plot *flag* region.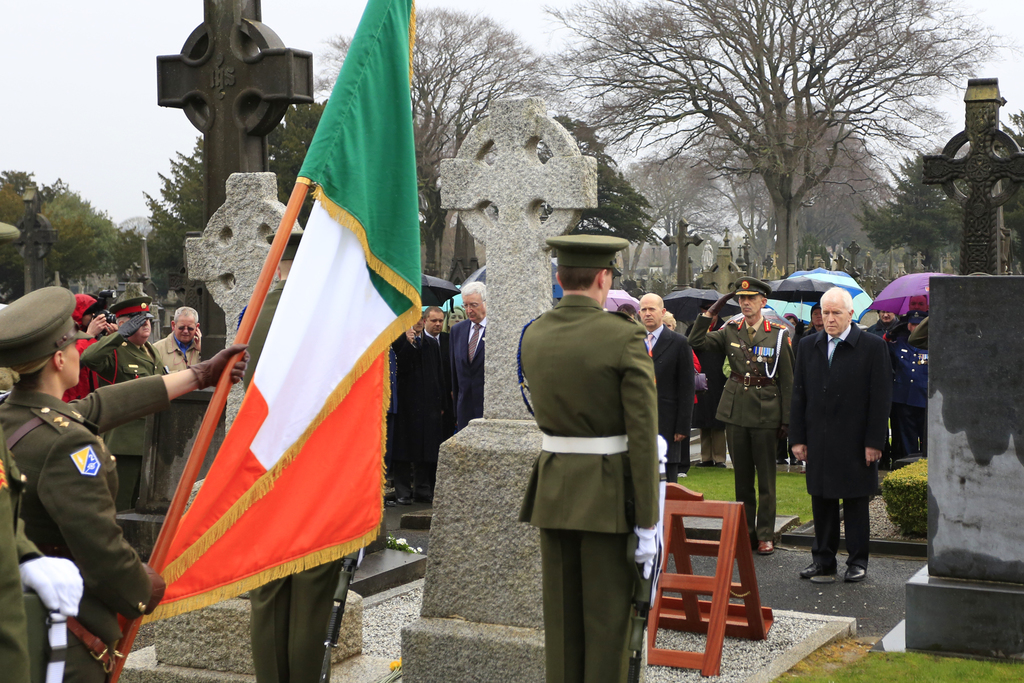
Plotted at [143, 0, 424, 618].
